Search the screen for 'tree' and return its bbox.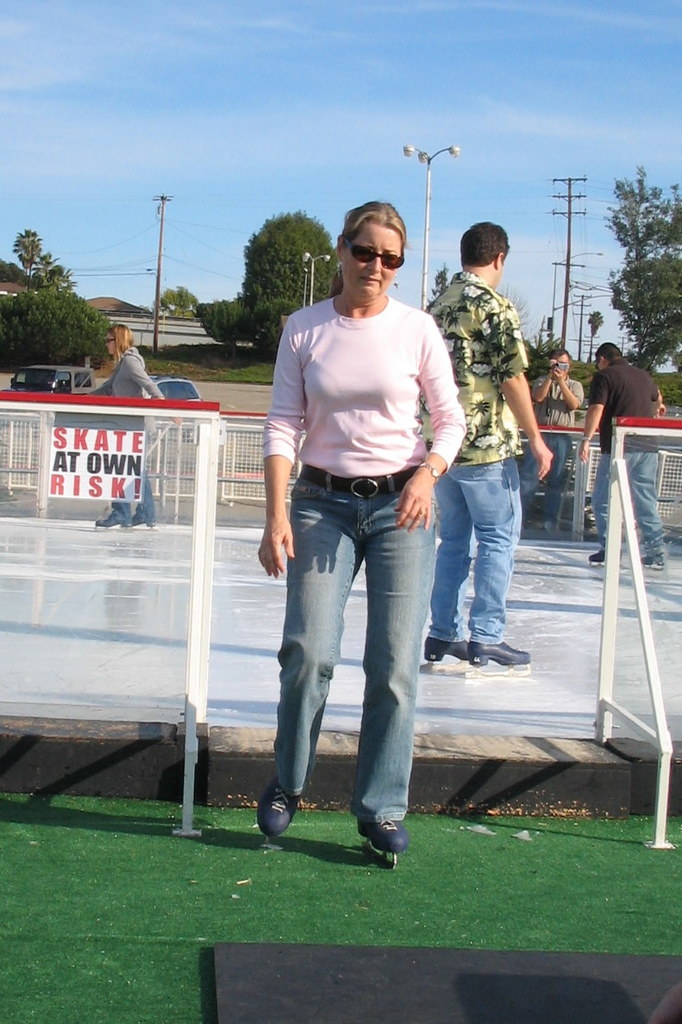
Found: box(587, 309, 607, 362).
